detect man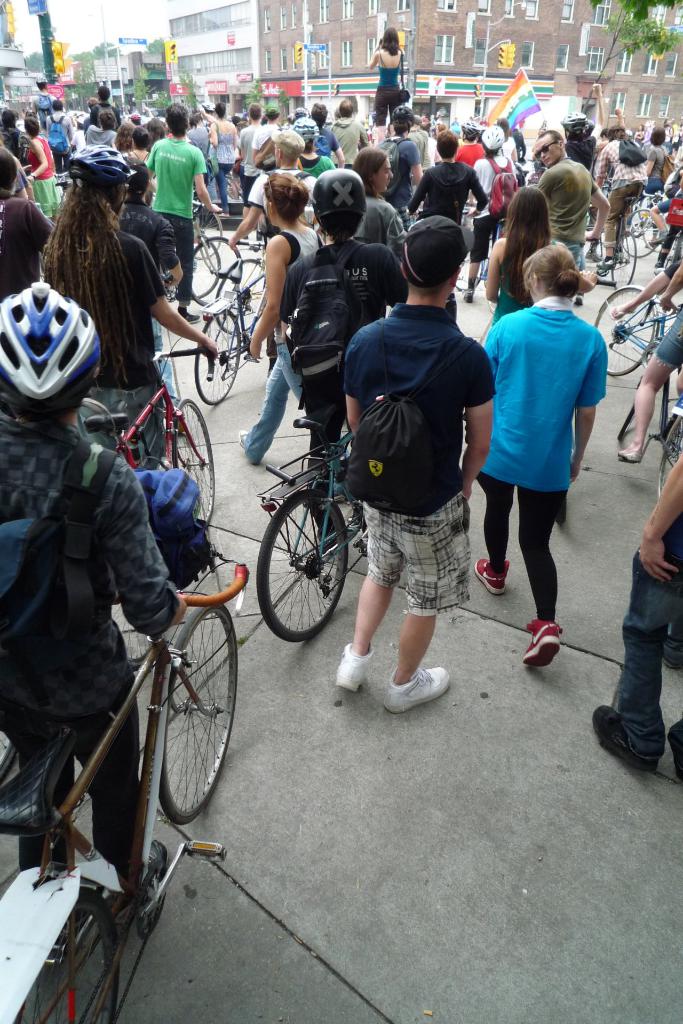
141/99/224/321
